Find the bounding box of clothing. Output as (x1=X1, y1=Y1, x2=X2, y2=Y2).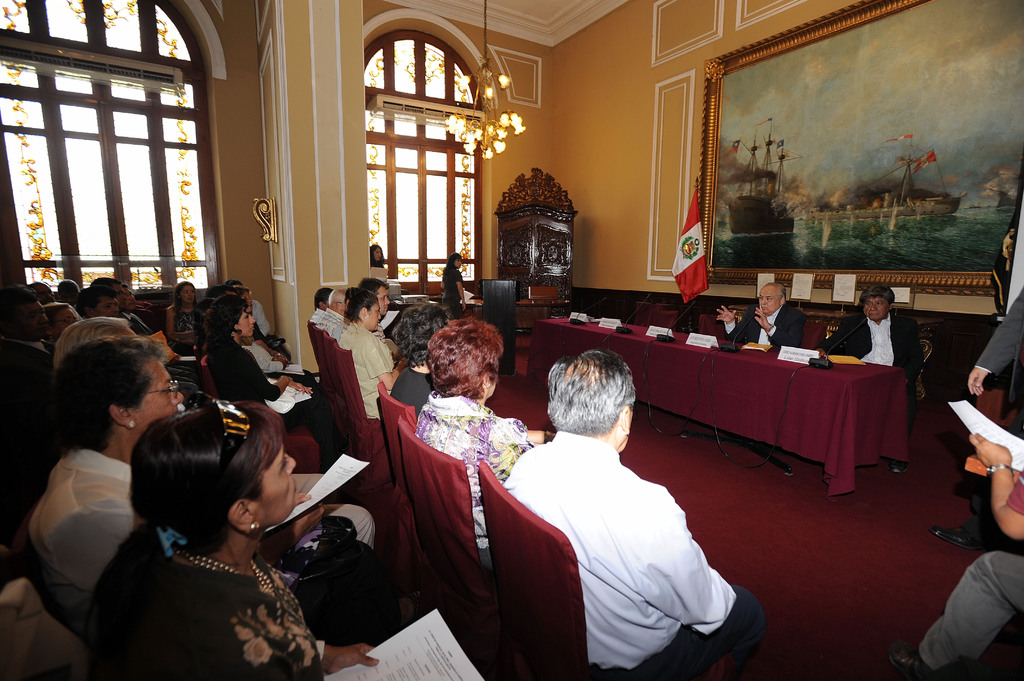
(x1=817, y1=305, x2=922, y2=380).
